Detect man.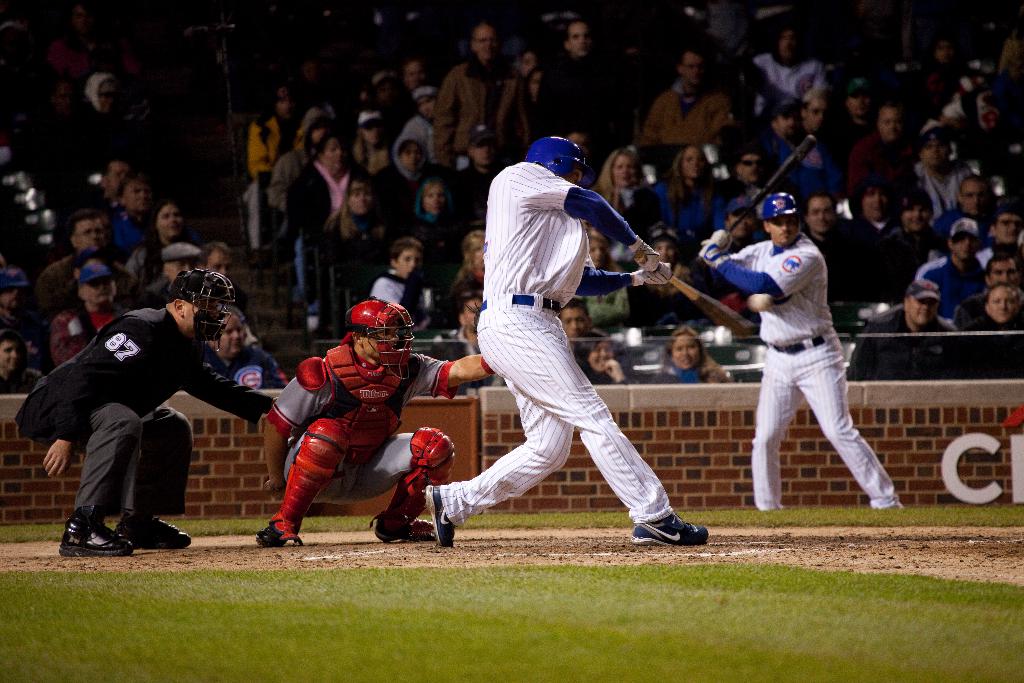
Detected at rect(922, 221, 992, 314).
